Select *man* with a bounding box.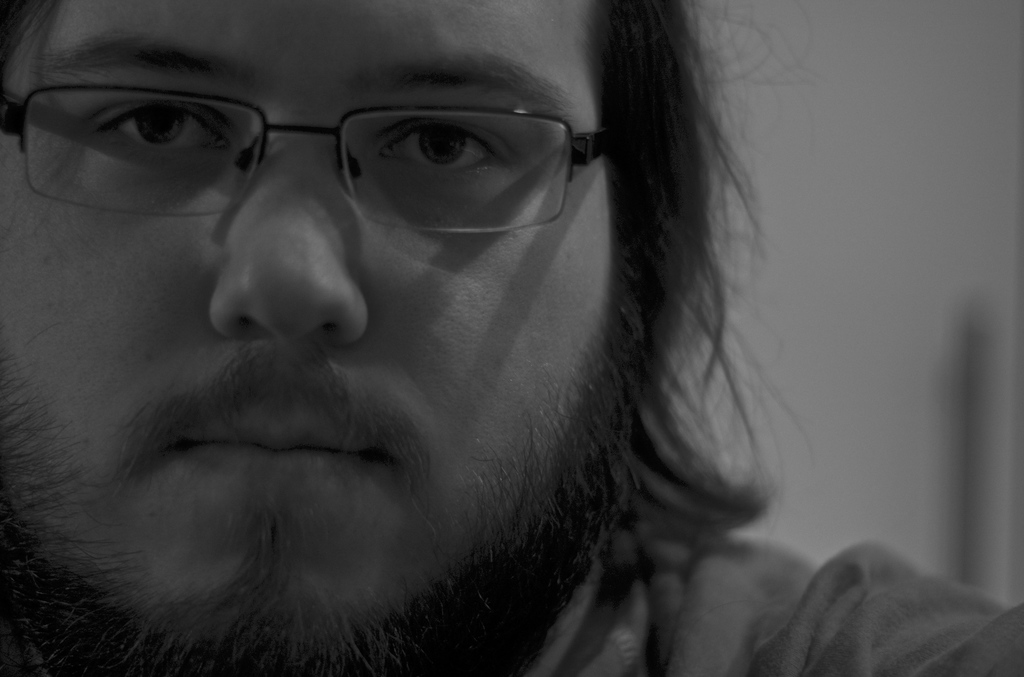
box(0, 10, 907, 648).
